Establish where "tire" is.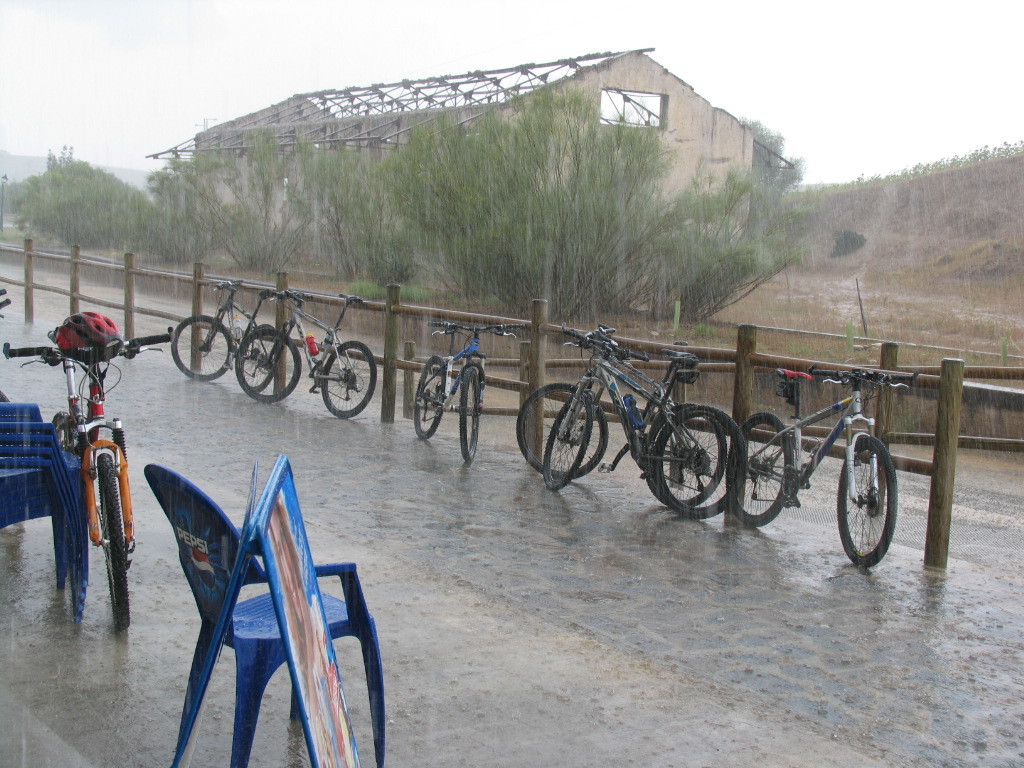
Established at (left=457, top=371, right=481, bottom=465).
